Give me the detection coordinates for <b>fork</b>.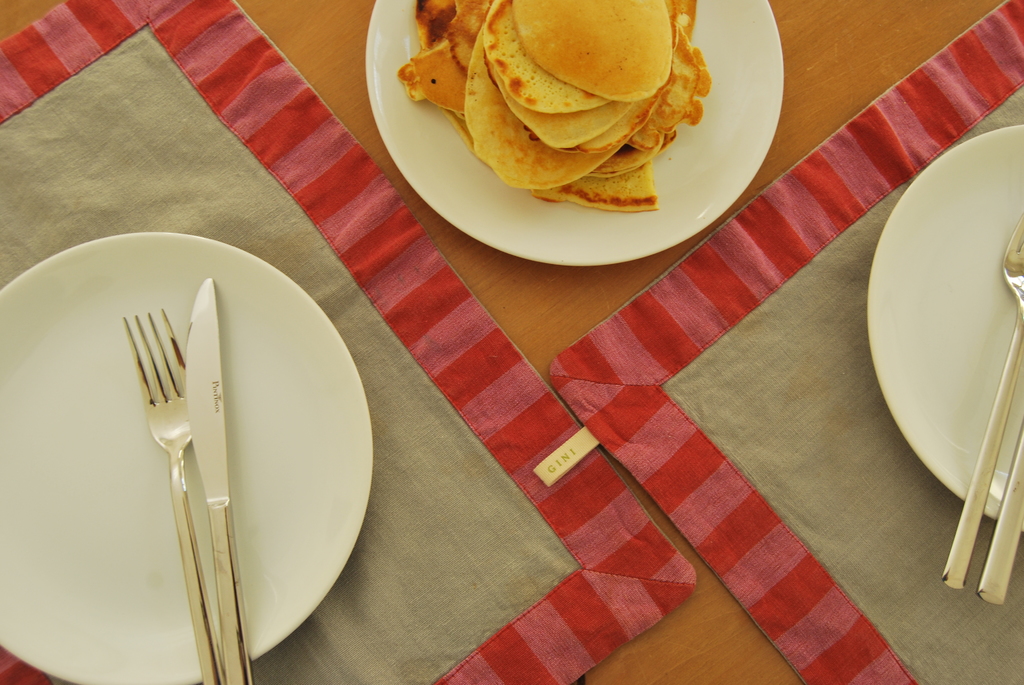
select_region(941, 215, 1023, 592).
